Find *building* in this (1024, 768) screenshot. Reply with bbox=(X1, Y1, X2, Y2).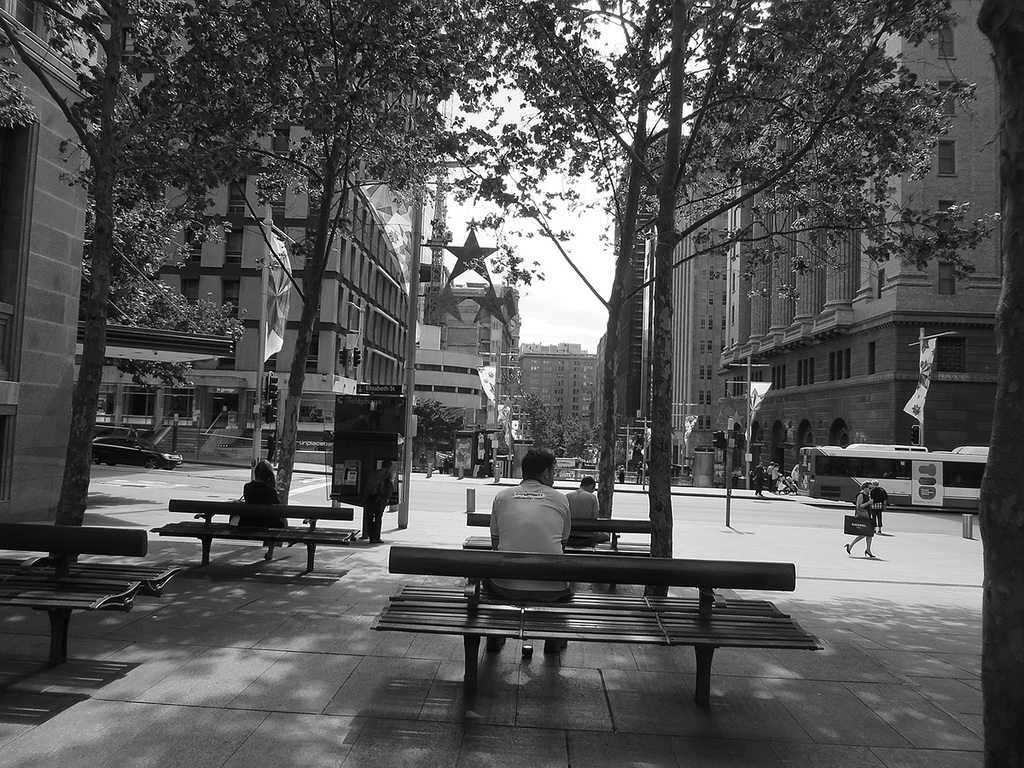
bbox=(416, 276, 516, 460).
